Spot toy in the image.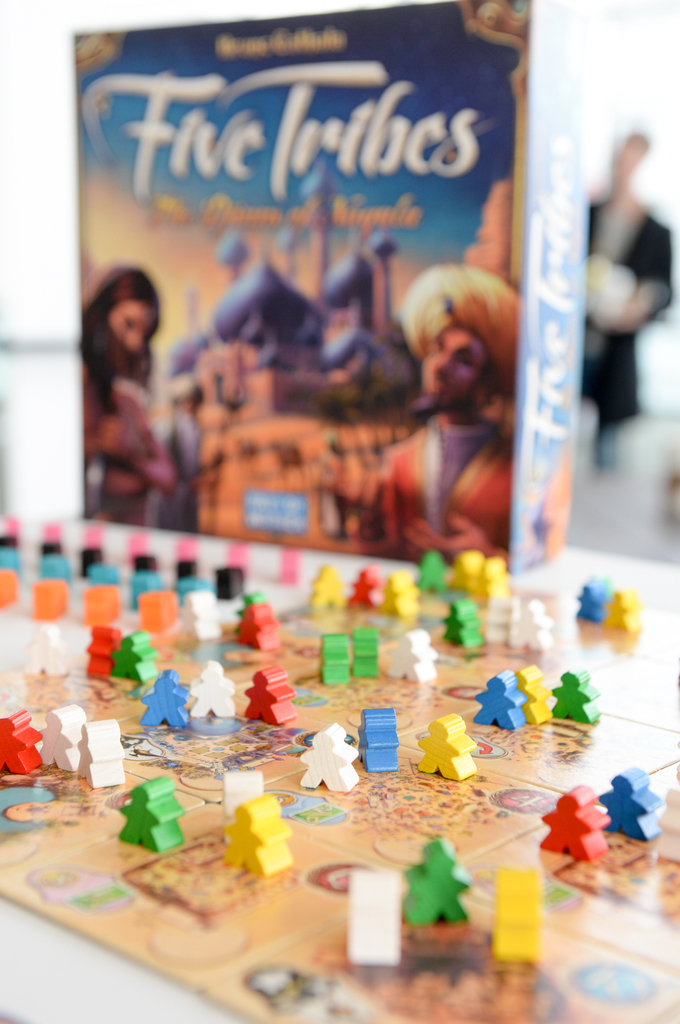
toy found at select_region(421, 716, 487, 793).
